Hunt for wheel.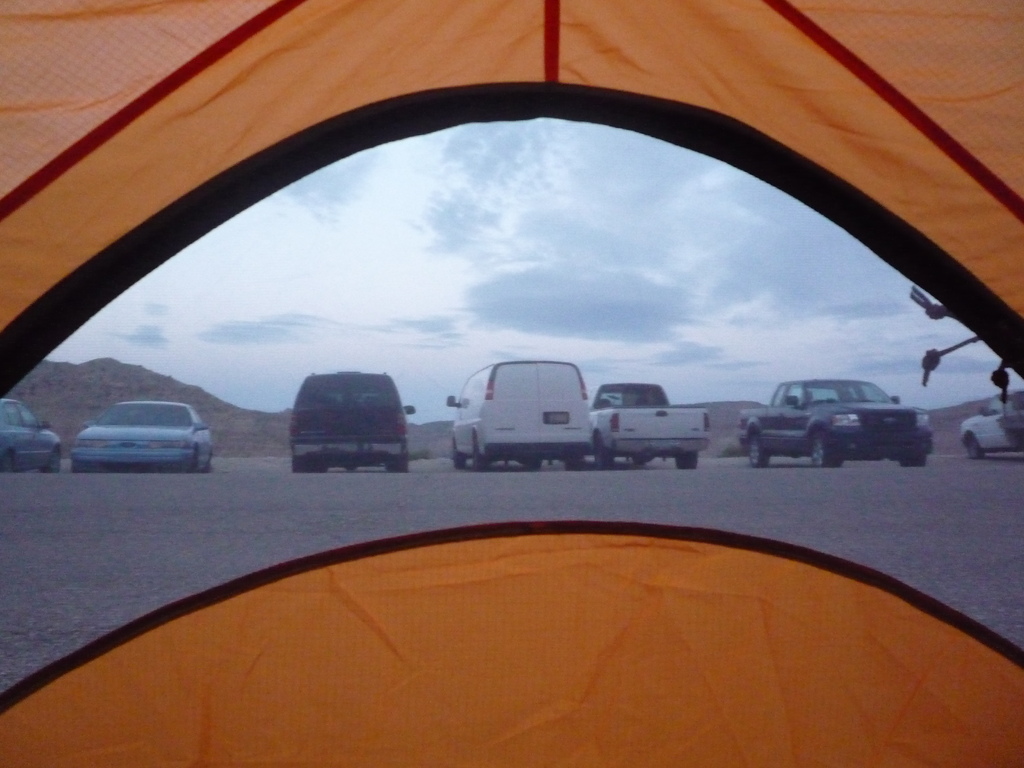
Hunted down at x1=450, y1=437, x2=460, y2=468.
